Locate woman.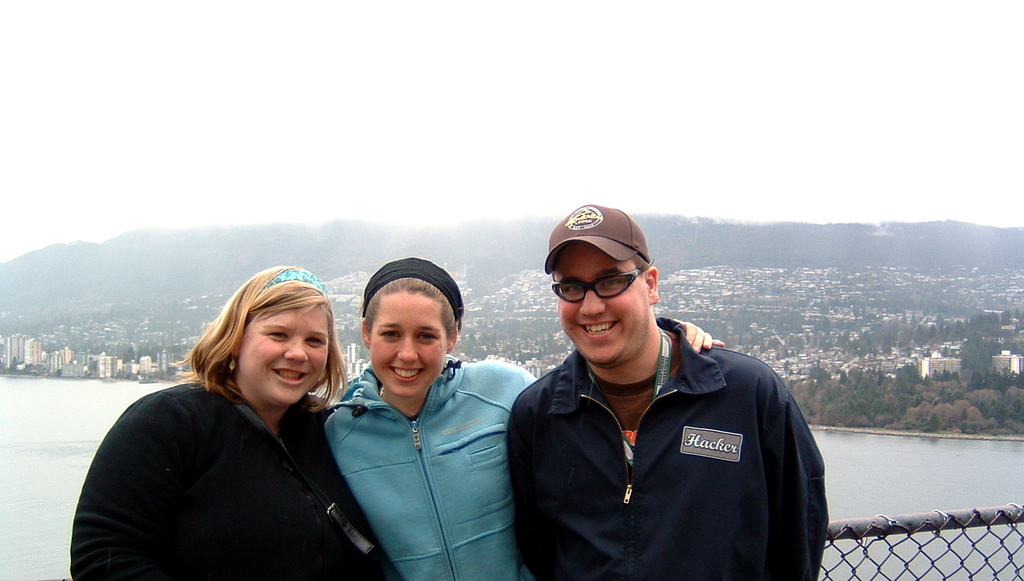
Bounding box: box=[68, 266, 390, 580].
